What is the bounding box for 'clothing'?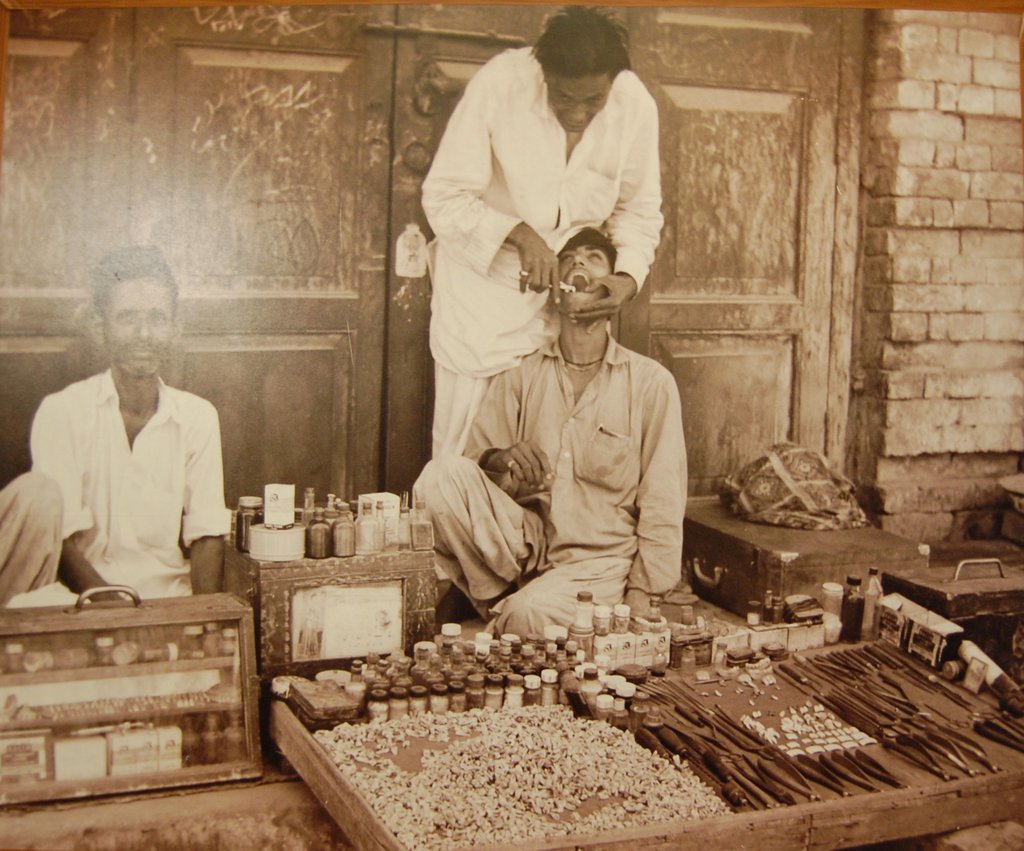
BBox(8, 348, 240, 620).
